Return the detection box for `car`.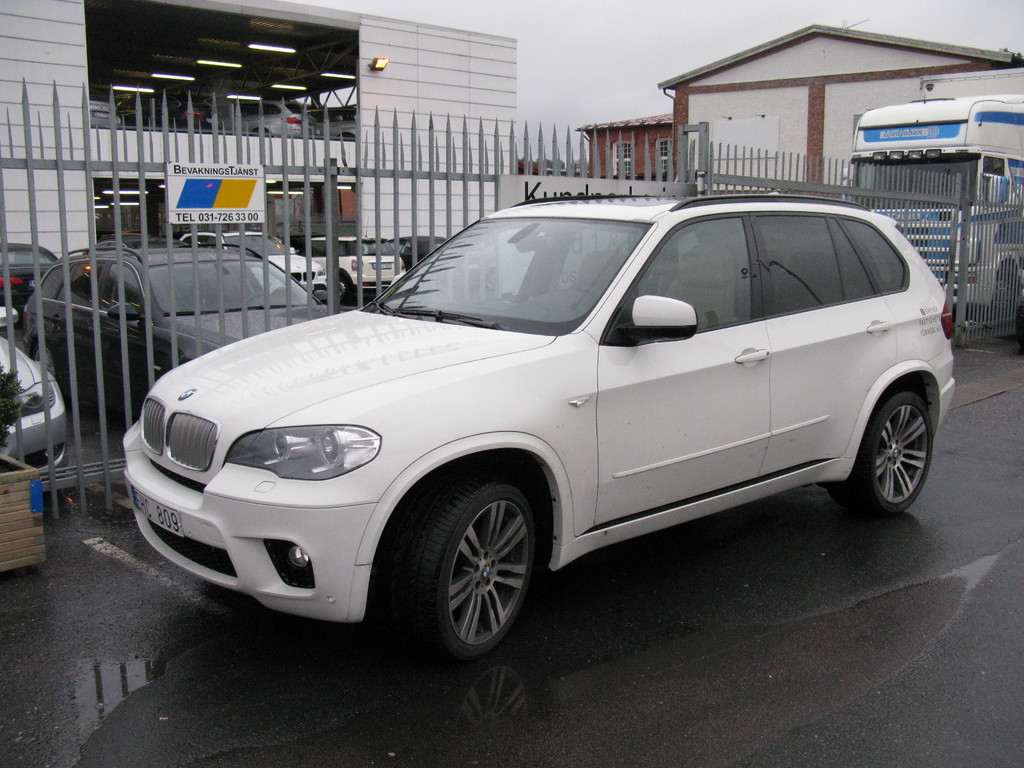
0 303 80 477.
